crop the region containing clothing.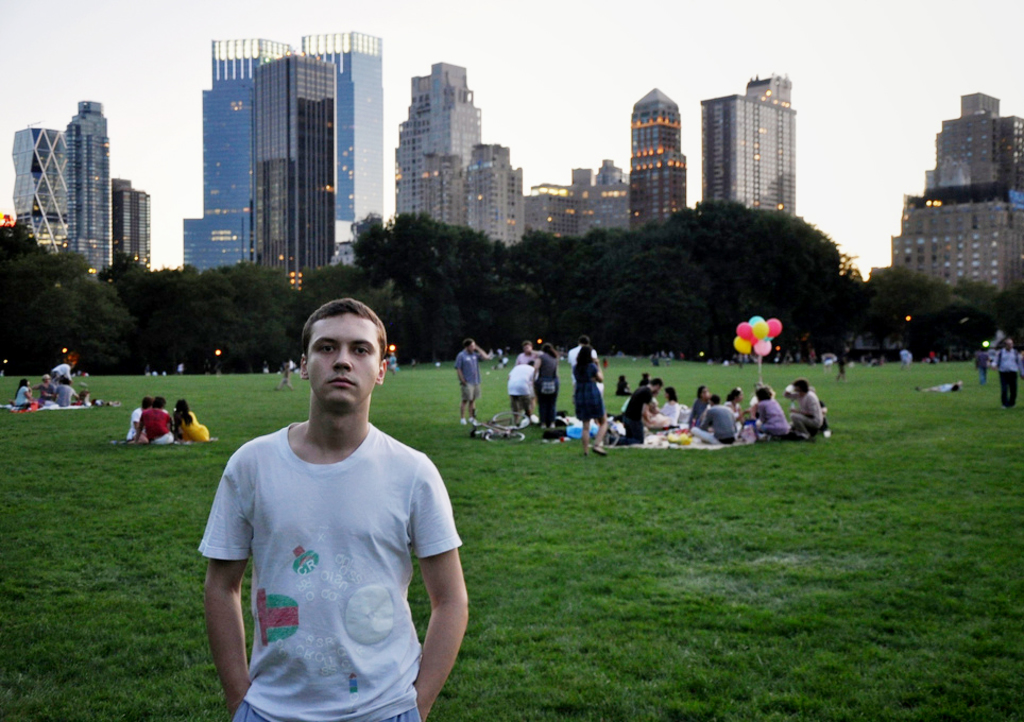
Crop region: [536,351,561,424].
